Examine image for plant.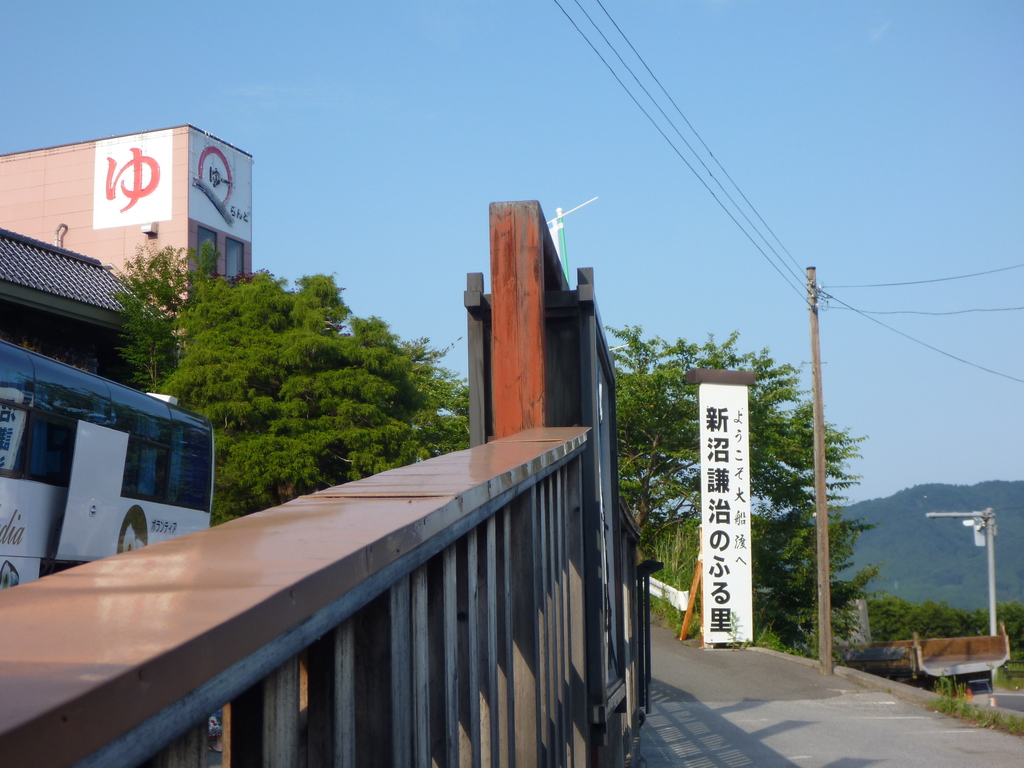
Examination result: crop(650, 590, 704, 641).
